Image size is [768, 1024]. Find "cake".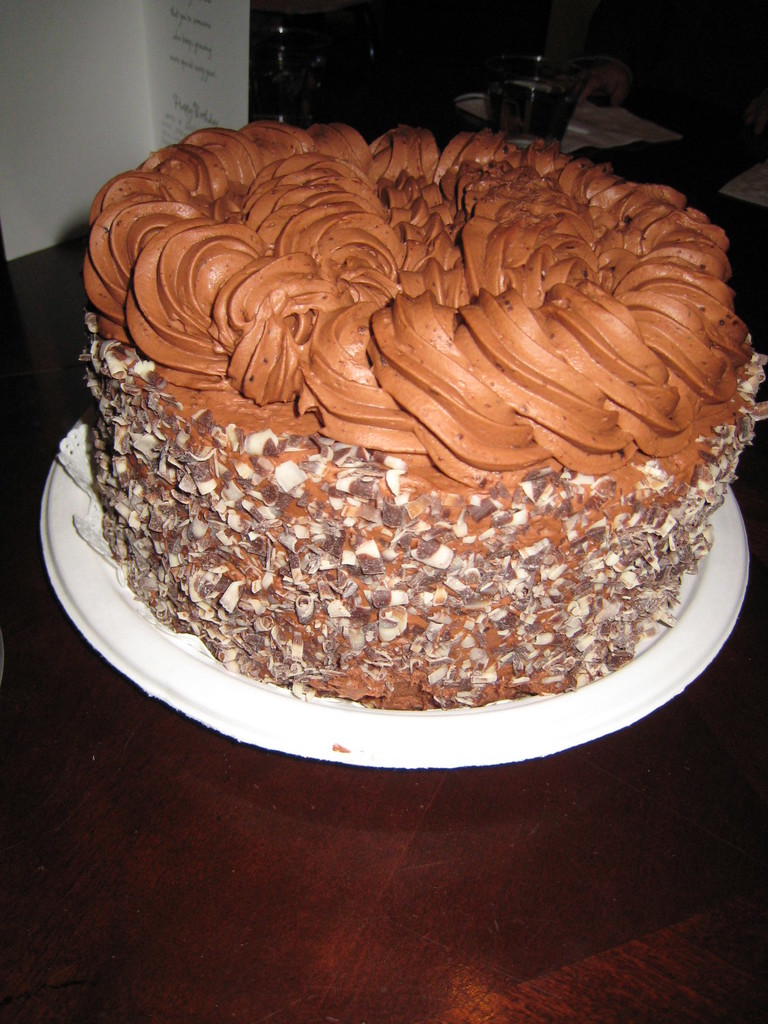
locate(76, 125, 767, 715).
